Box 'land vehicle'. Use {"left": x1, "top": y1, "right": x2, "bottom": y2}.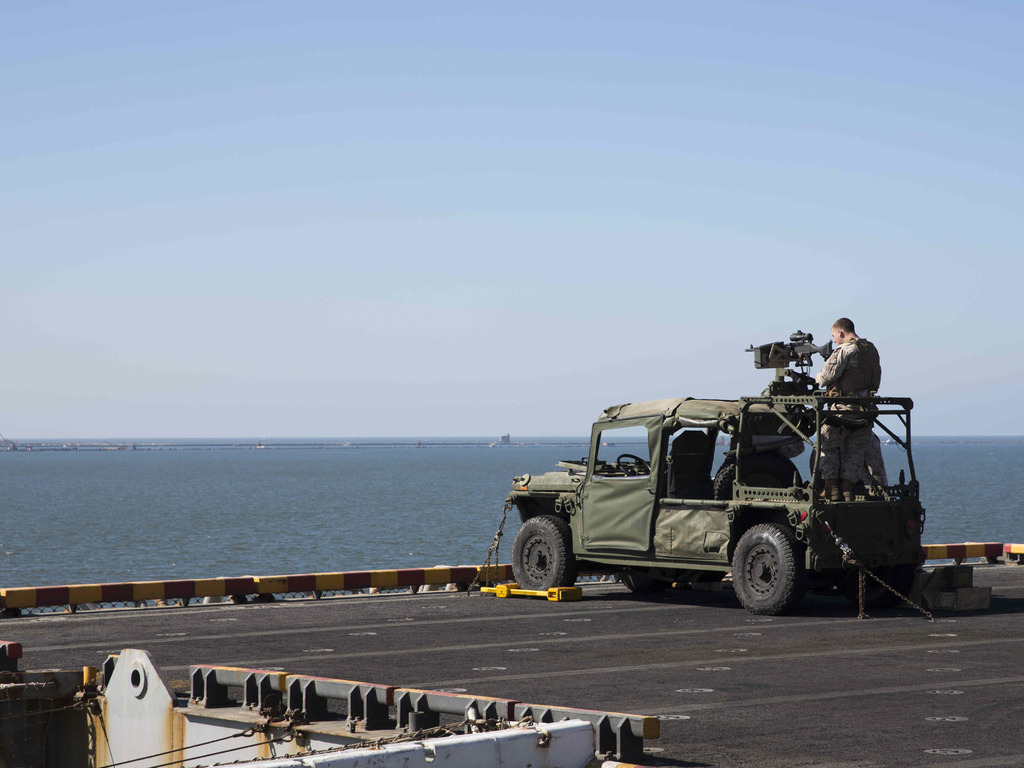
{"left": 490, "top": 370, "right": 954, "bottom": 614}.
